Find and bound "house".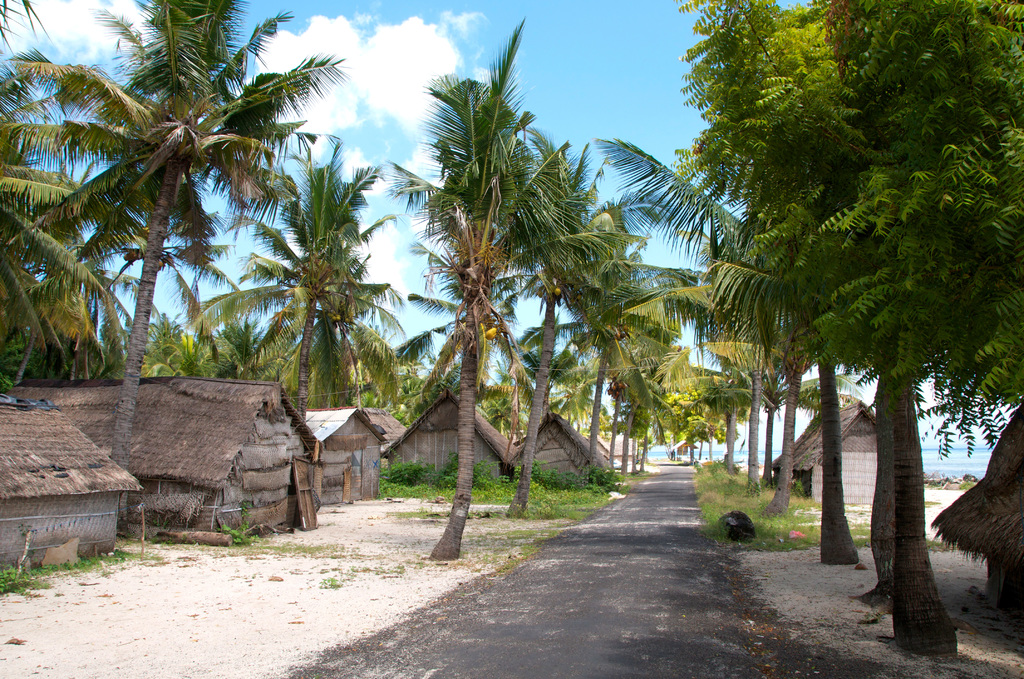
Bound: box(1, 388, 147, 559).
